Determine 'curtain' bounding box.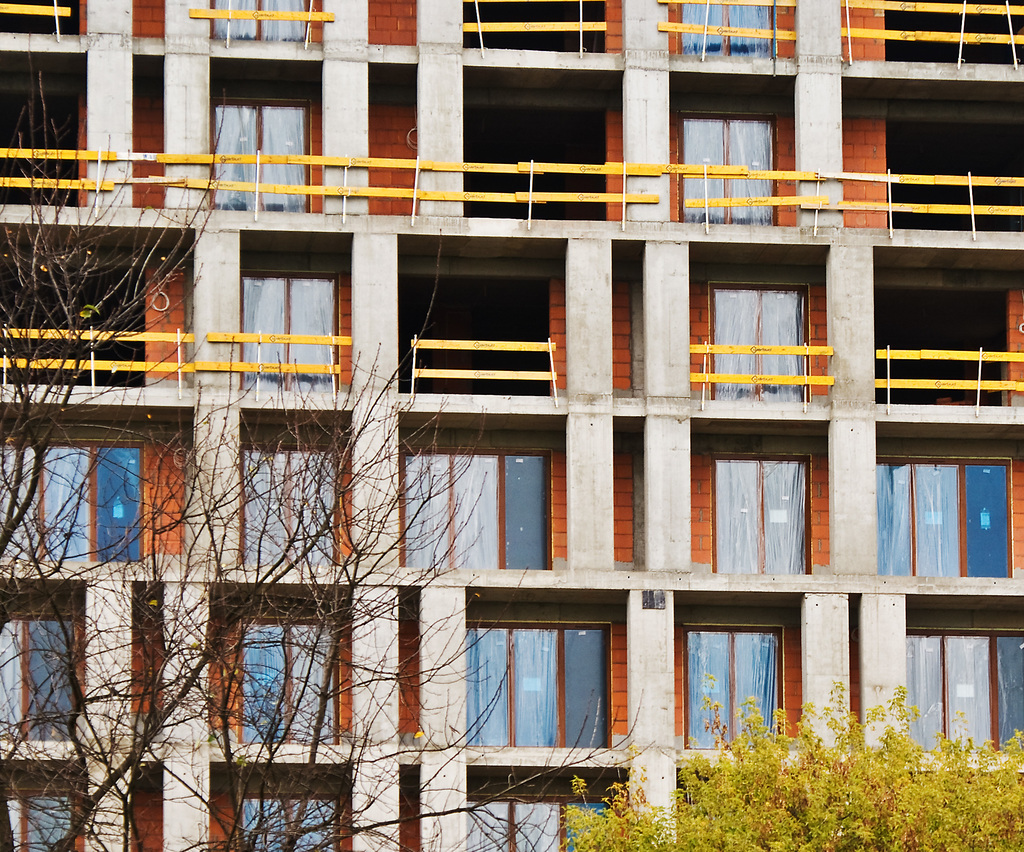
Determined: (left=712, top=293, right=753, bottom=399).
